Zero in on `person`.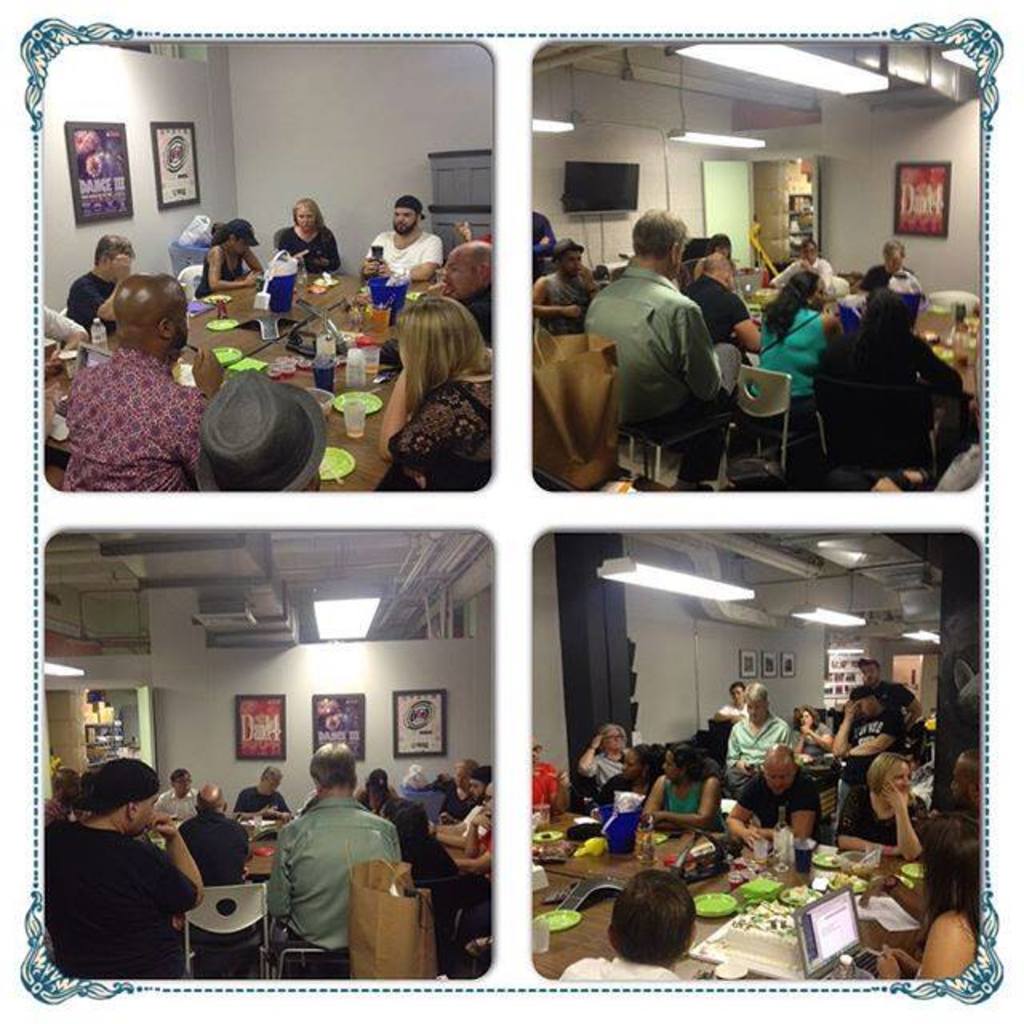
Zeroed in: {"left": 579, "top": 714, "right": 635, "bottom": 800}.
